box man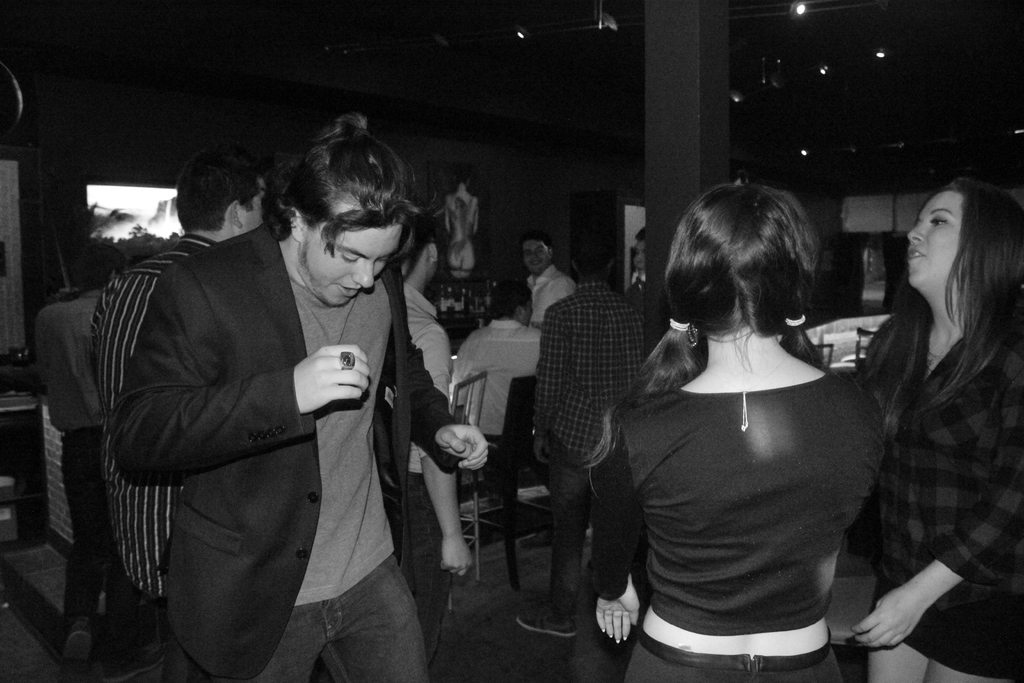
<box>513,227,649,639</box>
